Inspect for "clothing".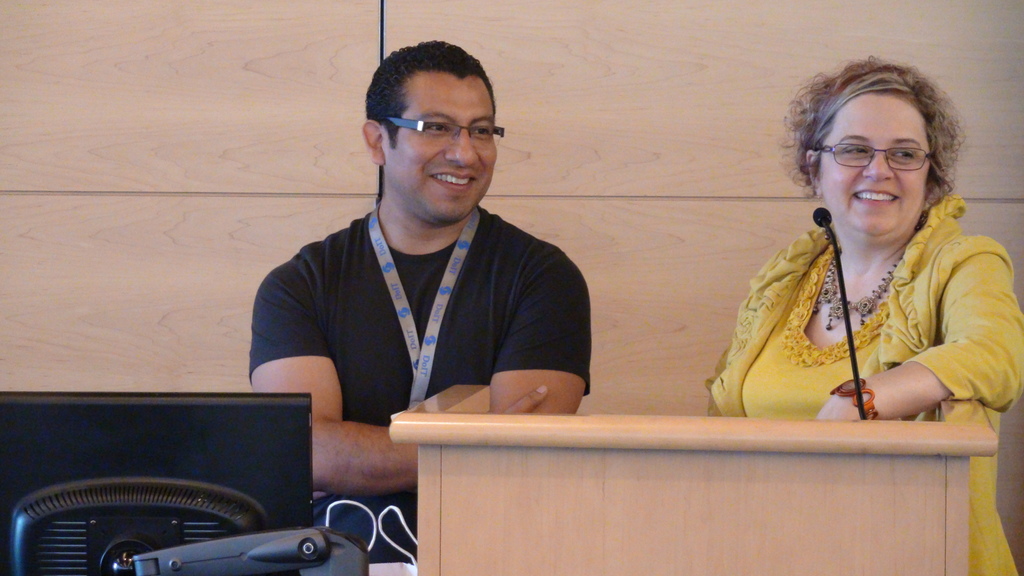
Inspection: bbox=(704, 193, 1023, 575).
